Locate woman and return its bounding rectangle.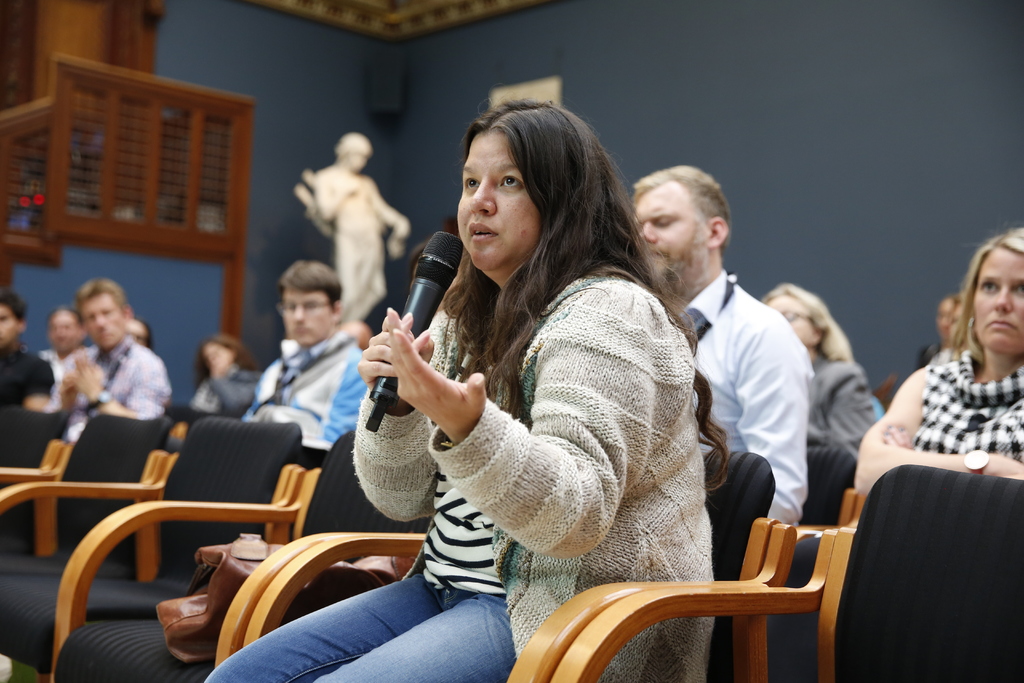
detection(762, 284, 892, 454).
